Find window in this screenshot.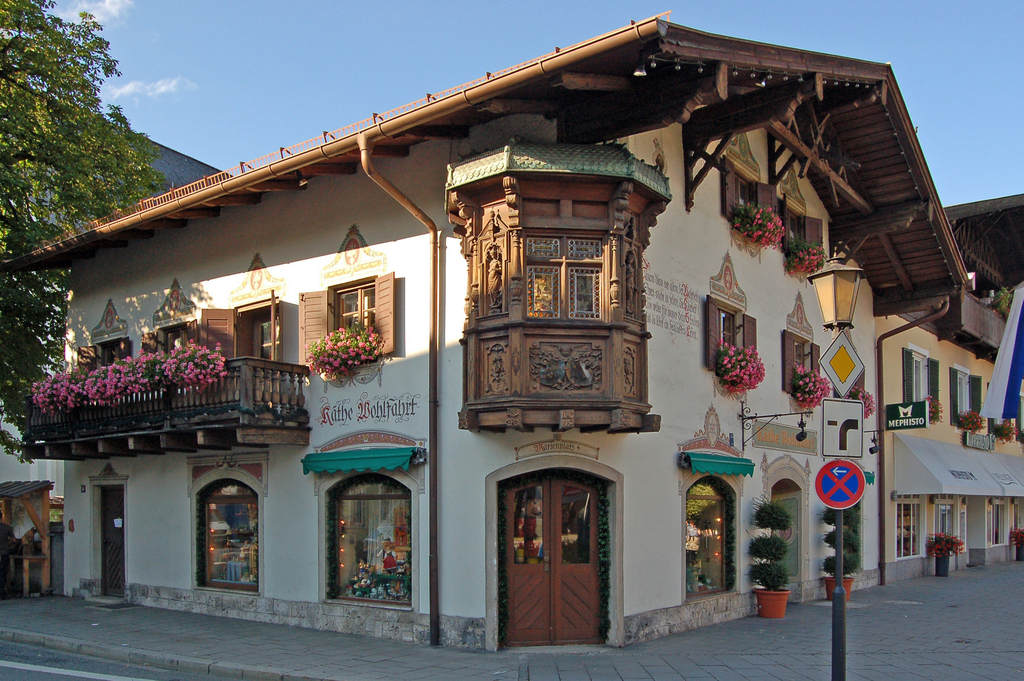
The bounding box for window is [left=332, top=279, right=386, bottom=347].
